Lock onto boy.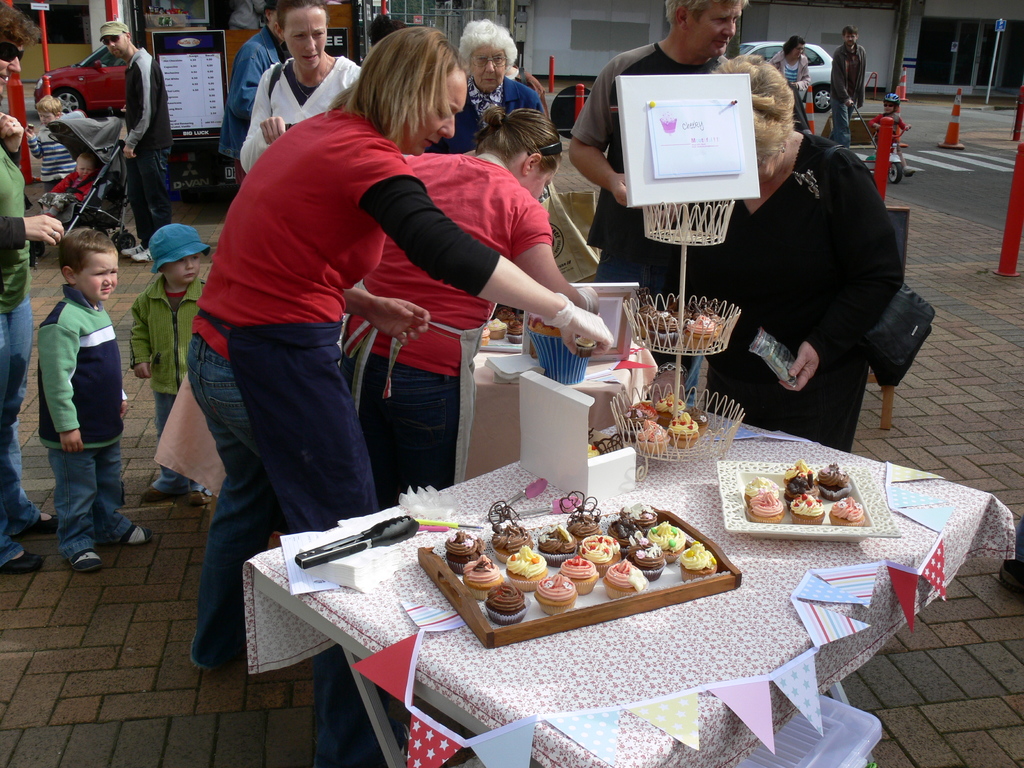
Locked: (x1=867, y1=92, x2=916, y2=178).
